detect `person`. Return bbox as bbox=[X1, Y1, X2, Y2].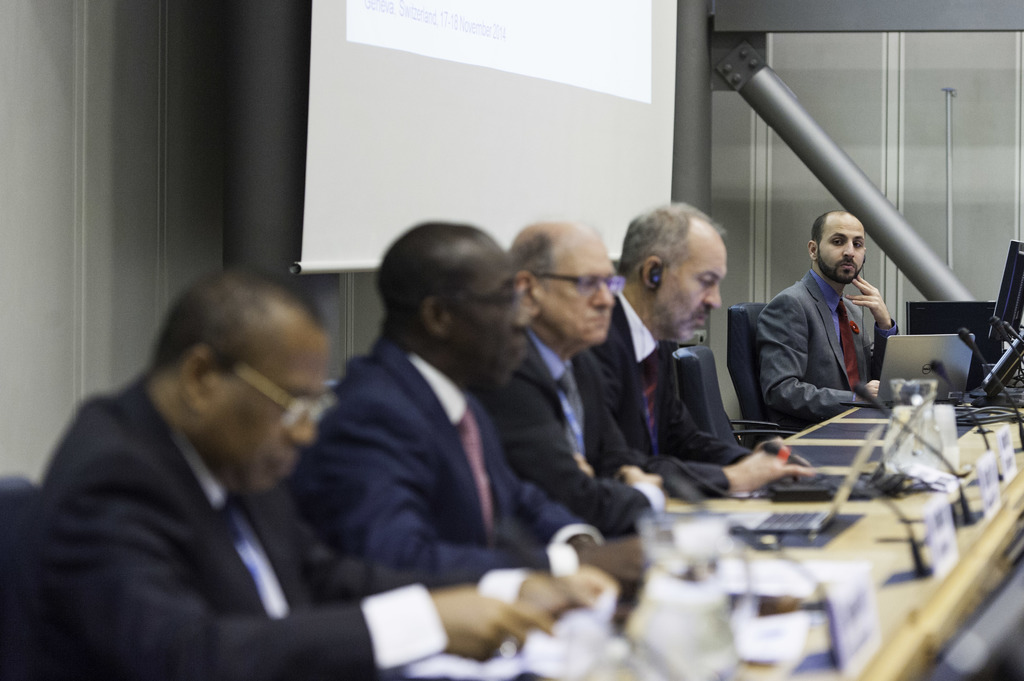
bbox=[296, 218, 650, 586].
